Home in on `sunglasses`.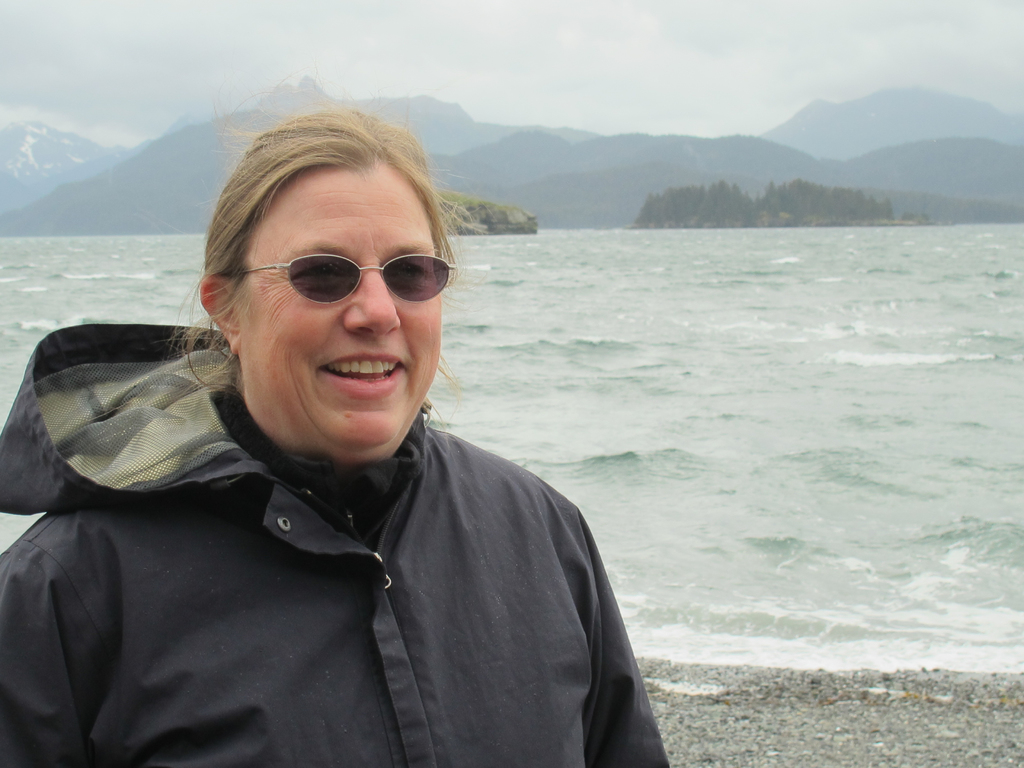
Homed in at (244,253,454,303).
